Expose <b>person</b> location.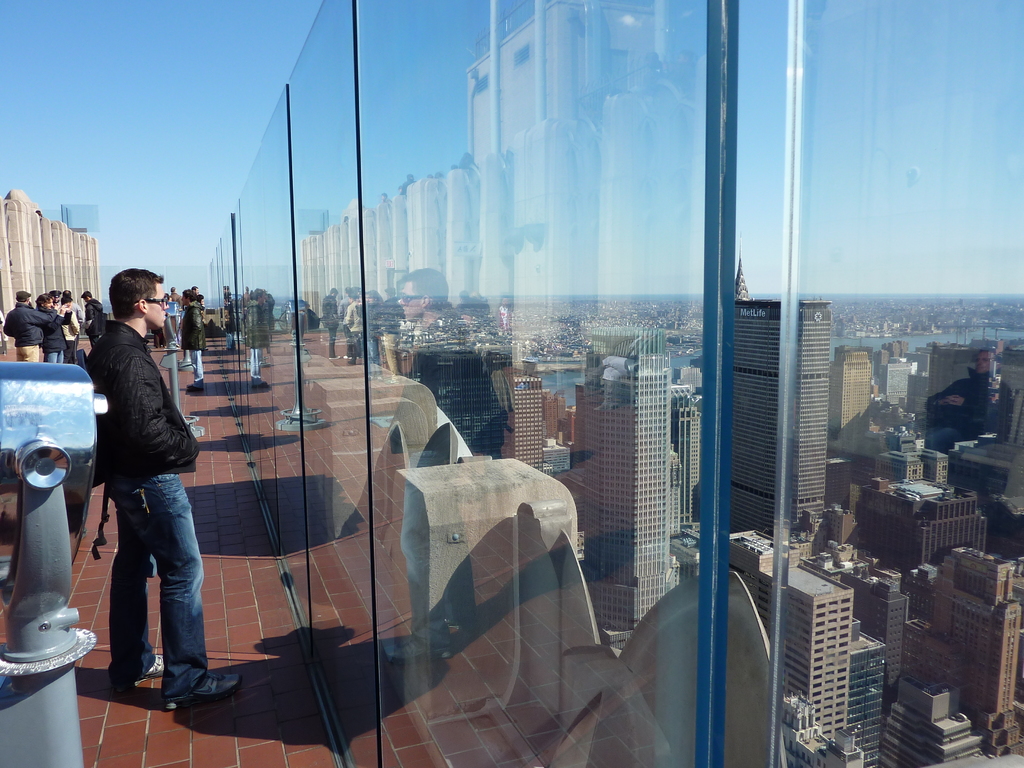
Exposed at locate(184, 286, 209, 394).
